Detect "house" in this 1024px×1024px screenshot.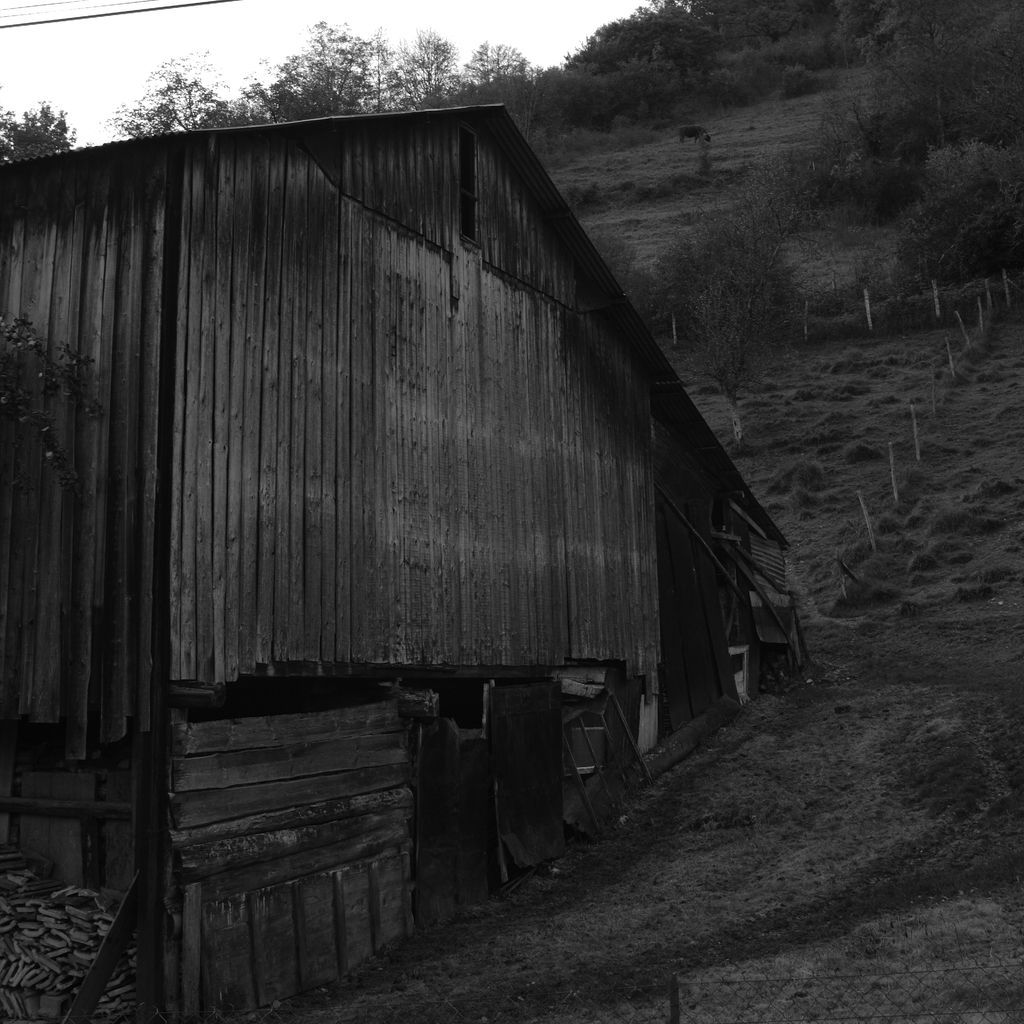
Detection: 0, 95, 798, 1021.
